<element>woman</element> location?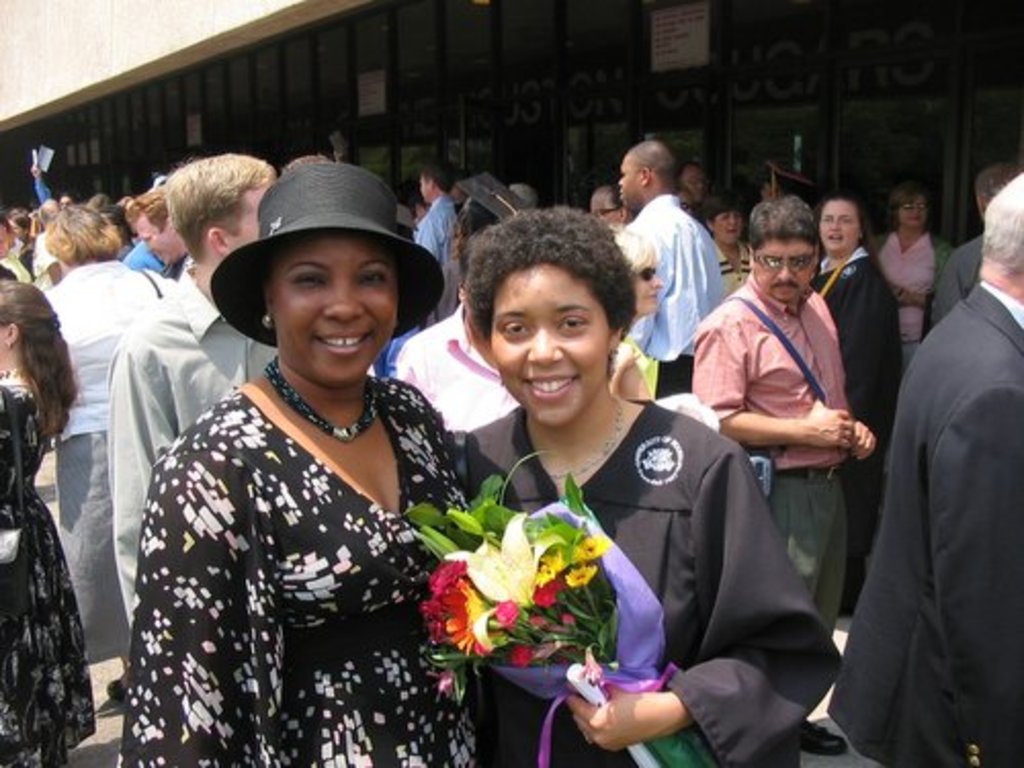
BBox(610, 223, 659, 401)
